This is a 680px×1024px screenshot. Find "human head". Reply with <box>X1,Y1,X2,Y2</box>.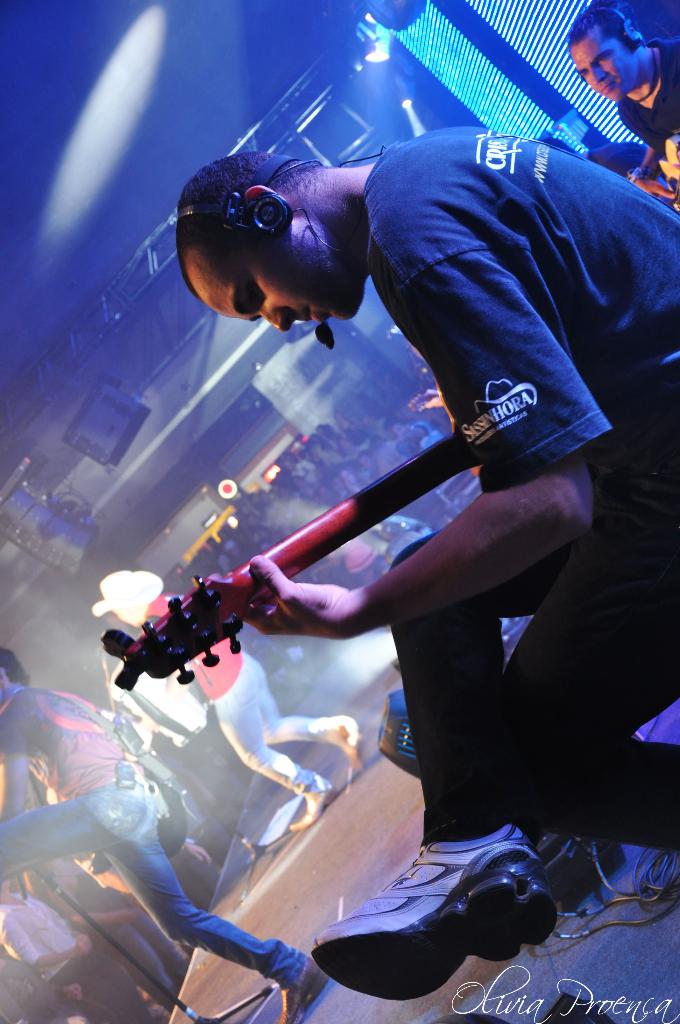
<box>91,567,161,627</box>.
